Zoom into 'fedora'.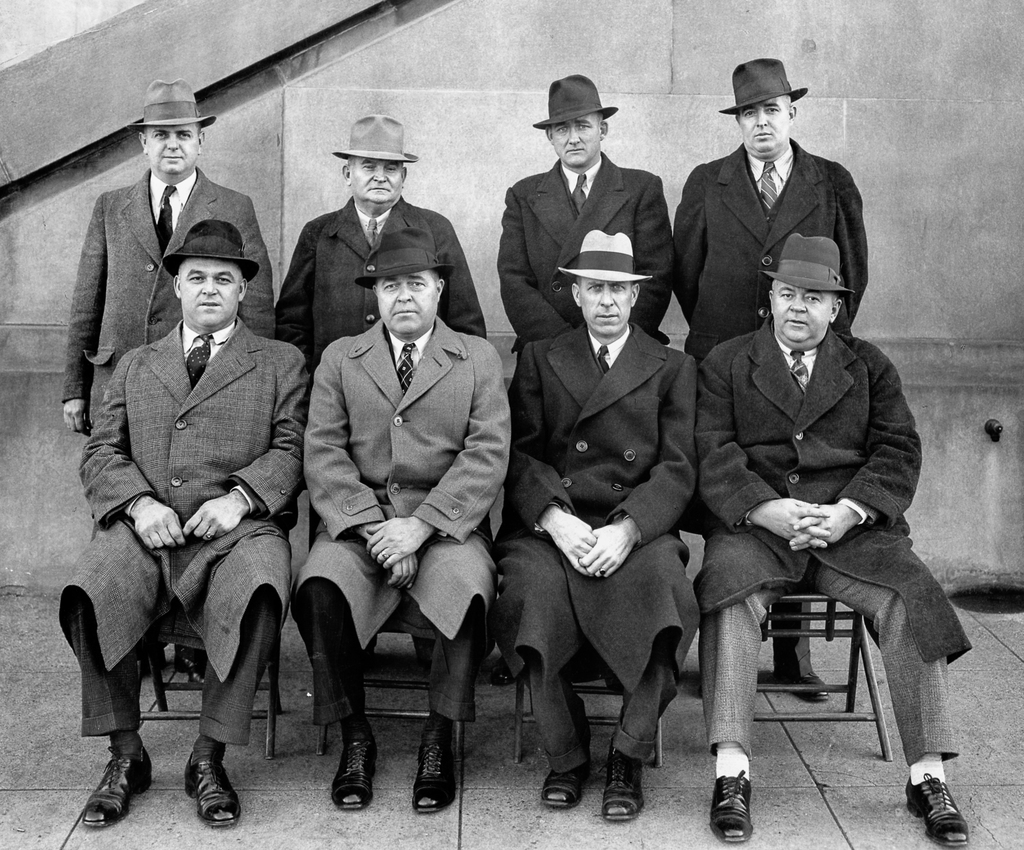
Zoom target: <box>767,235,849,294</box>.
